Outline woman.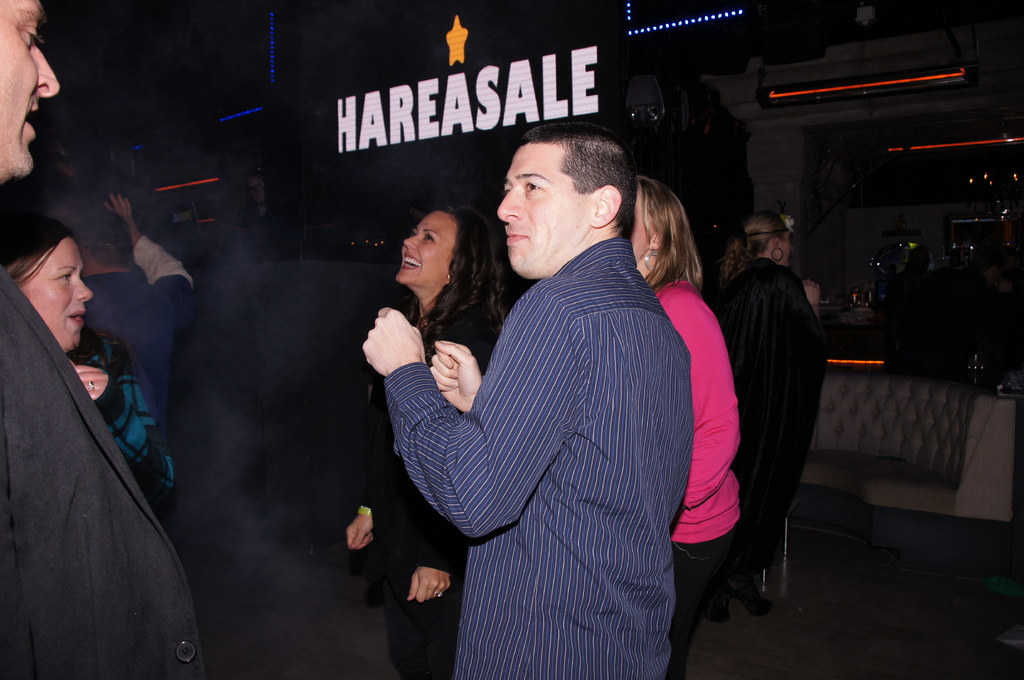
Outline: region(0, 219, 173, 492).
